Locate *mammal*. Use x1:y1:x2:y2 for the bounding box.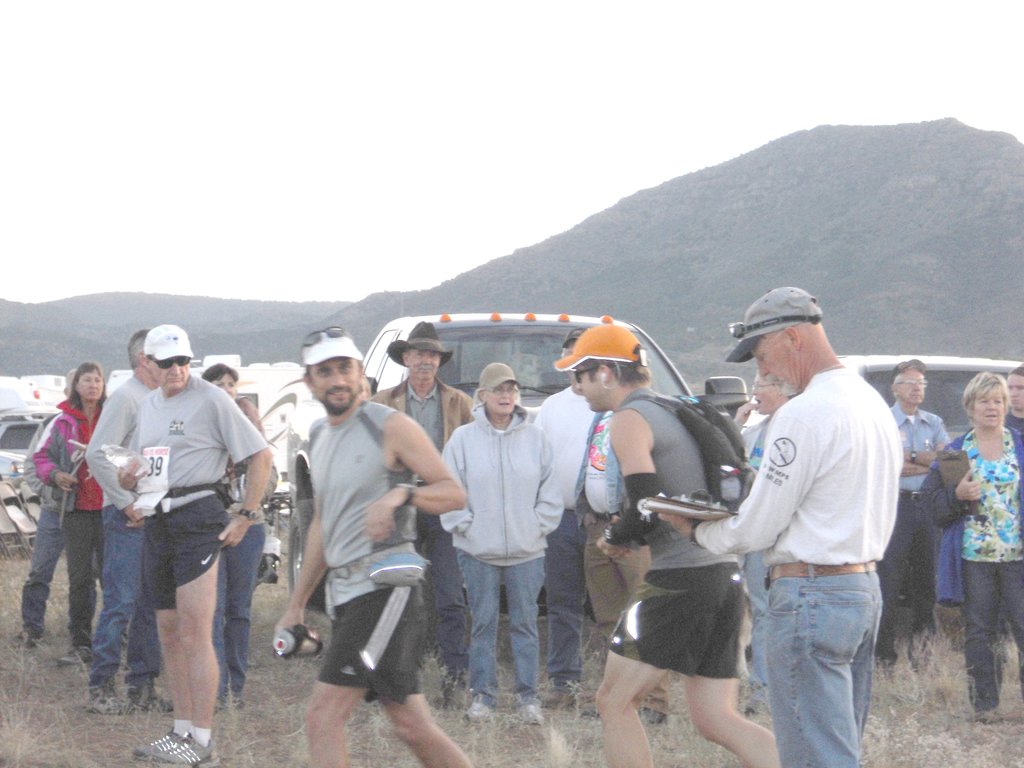
882:356:949:681.
